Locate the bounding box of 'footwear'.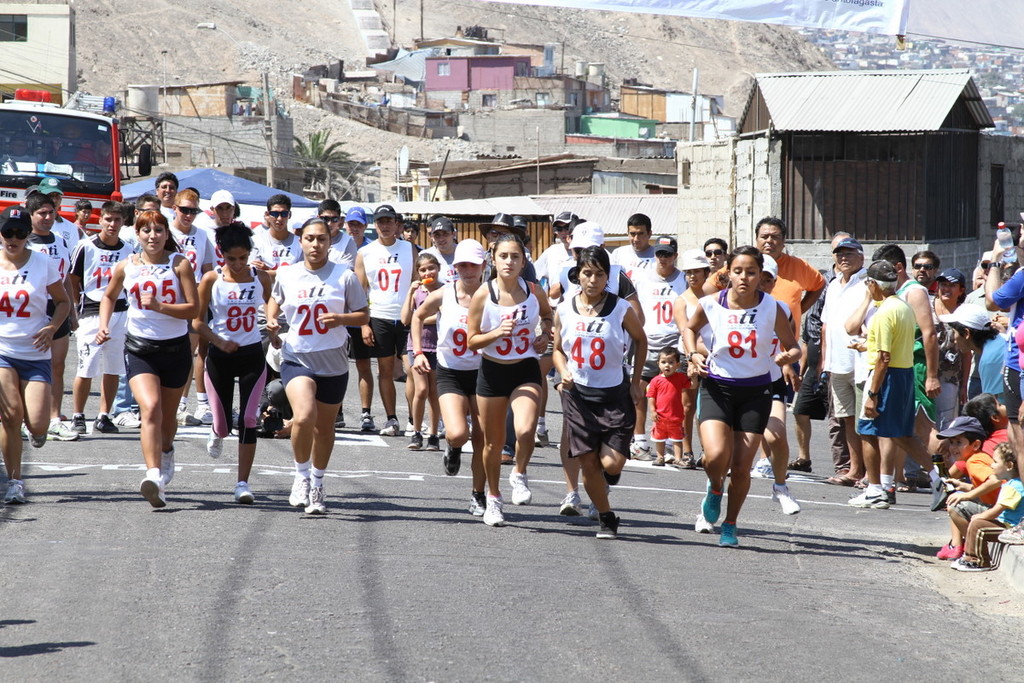
Bounding box: region(929, 487, 948, 510).
